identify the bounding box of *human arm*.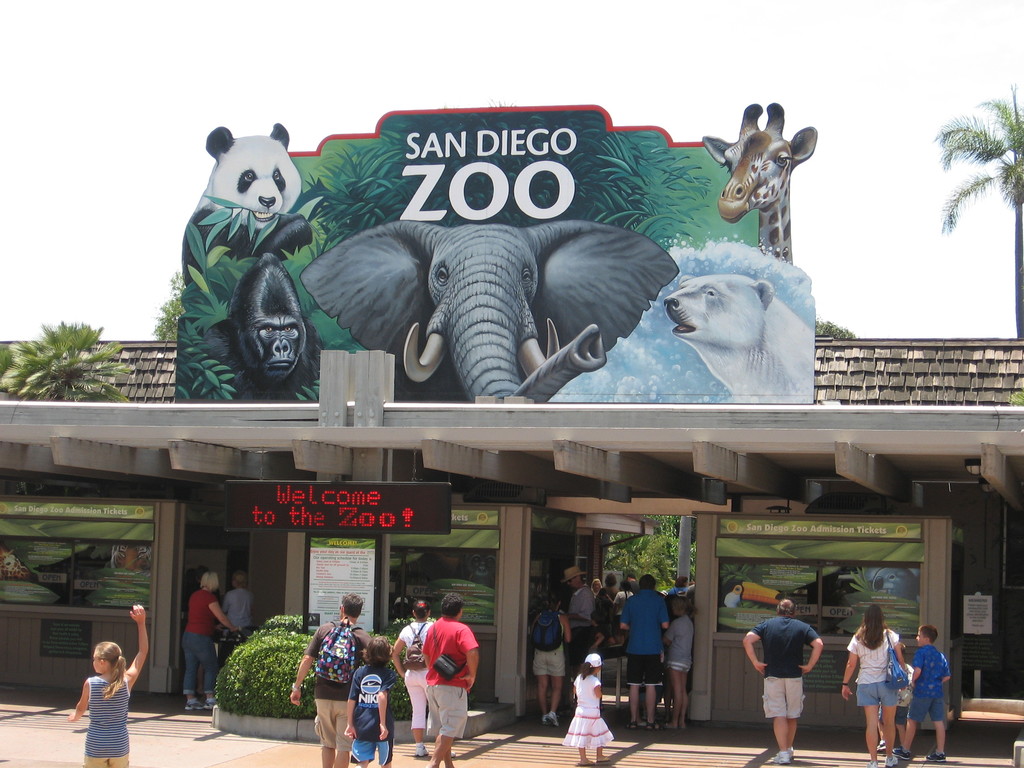
rect(67, 678, 88, 723).
